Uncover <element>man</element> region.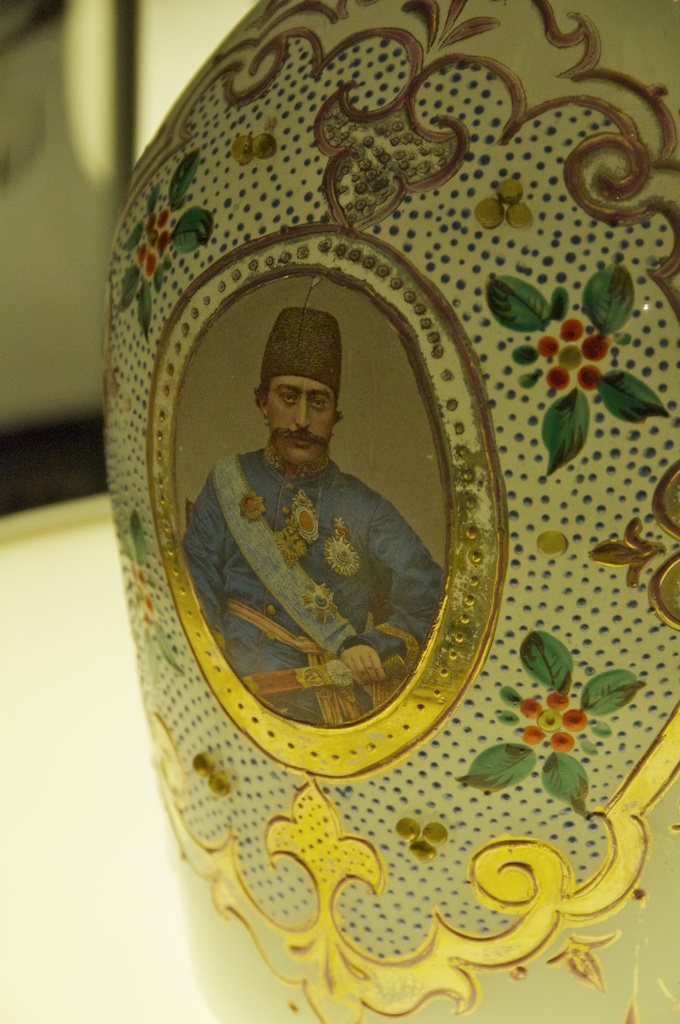
Uncovered: <box>190,303,453,797</box>.
